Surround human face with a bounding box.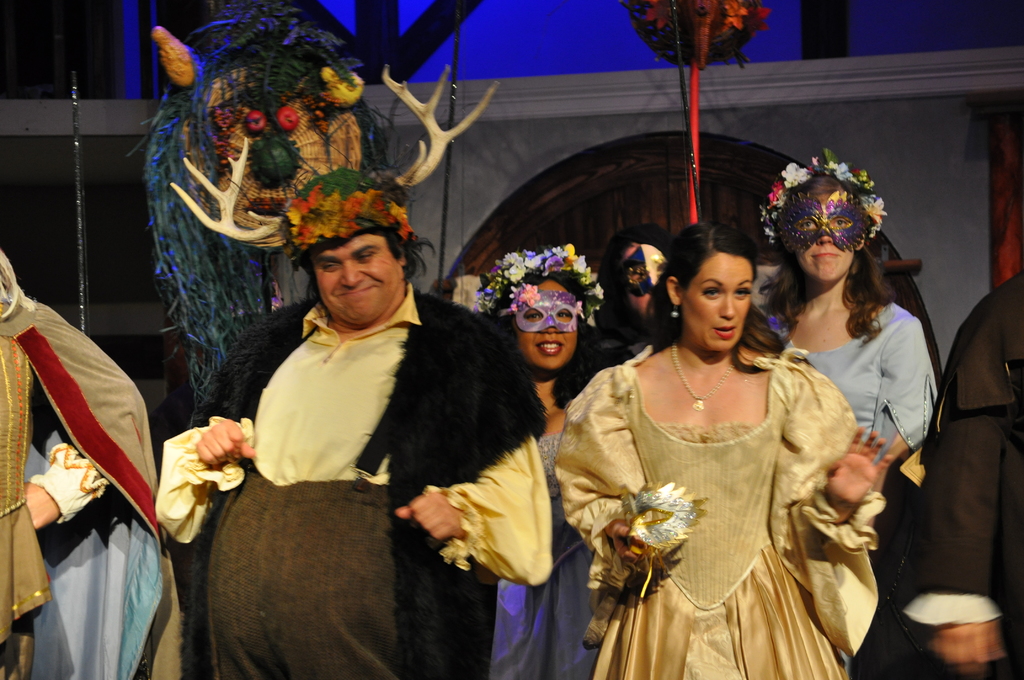
<bbox>793, 190, 858, 284</bbox>.
